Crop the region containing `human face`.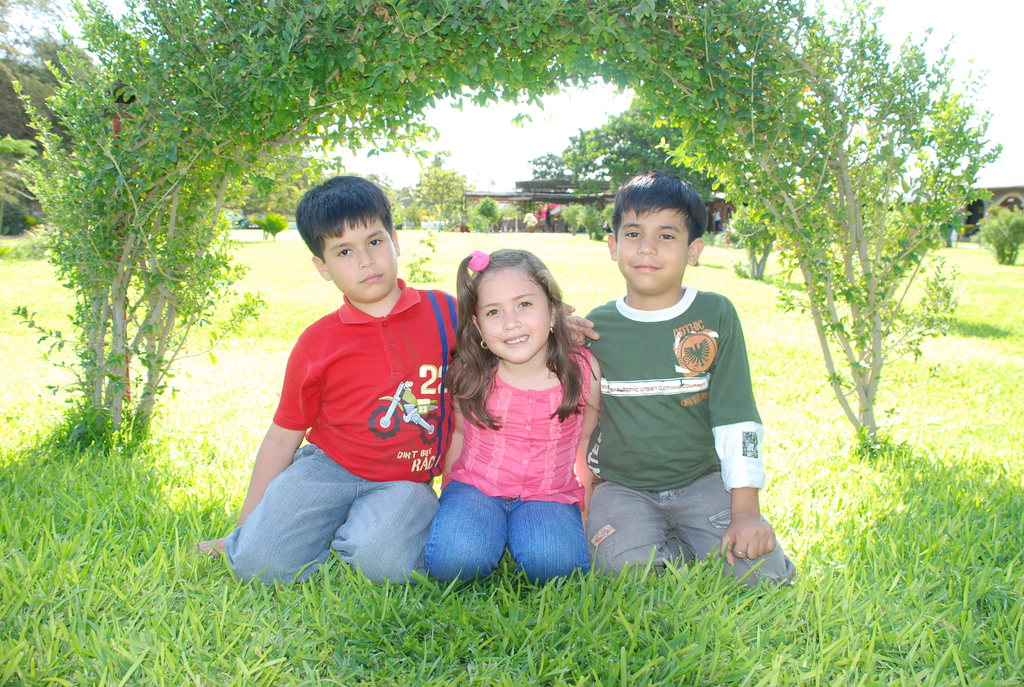
Crop region: bbox=[615, 204, 689, 294].
